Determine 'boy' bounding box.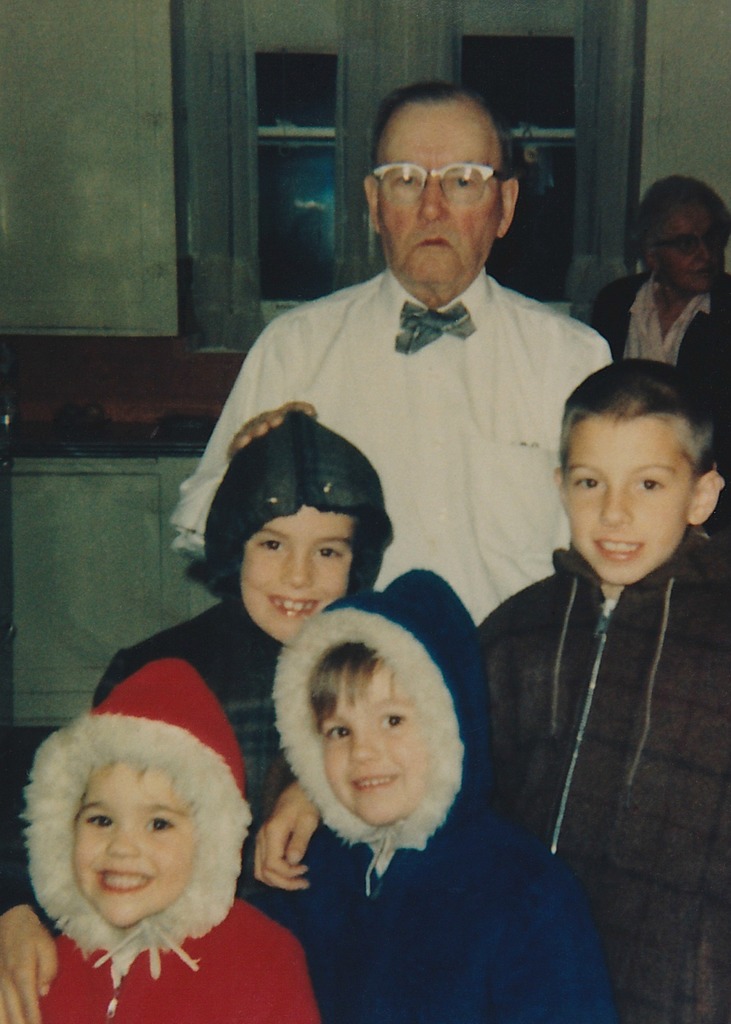
Determined: (22,657,318,1023).
